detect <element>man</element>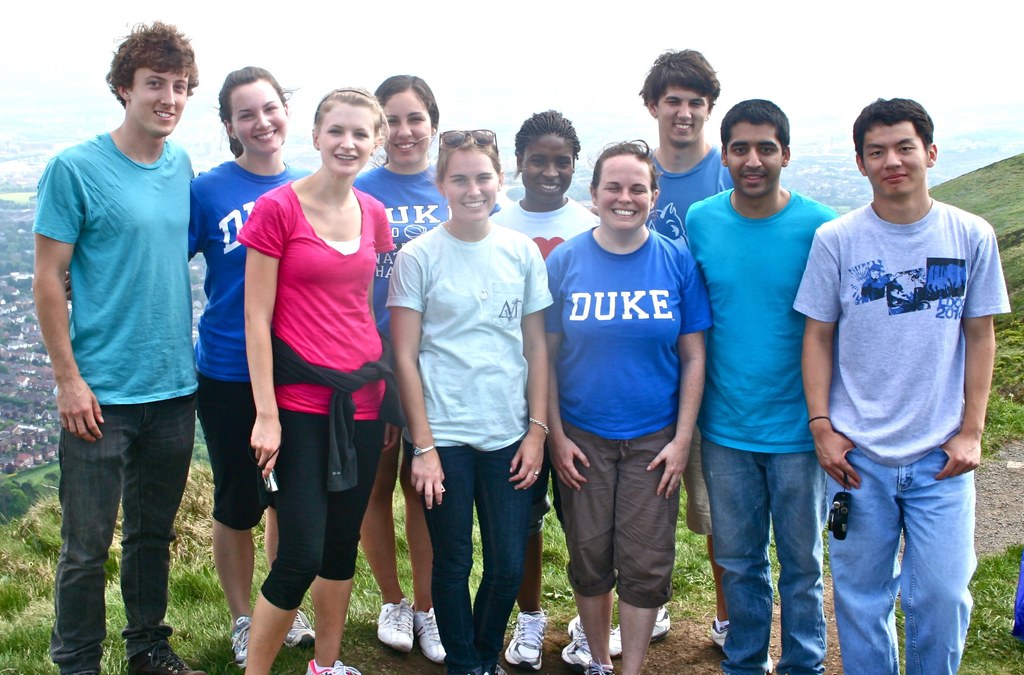
BBox(27, 17, 199, 674)
